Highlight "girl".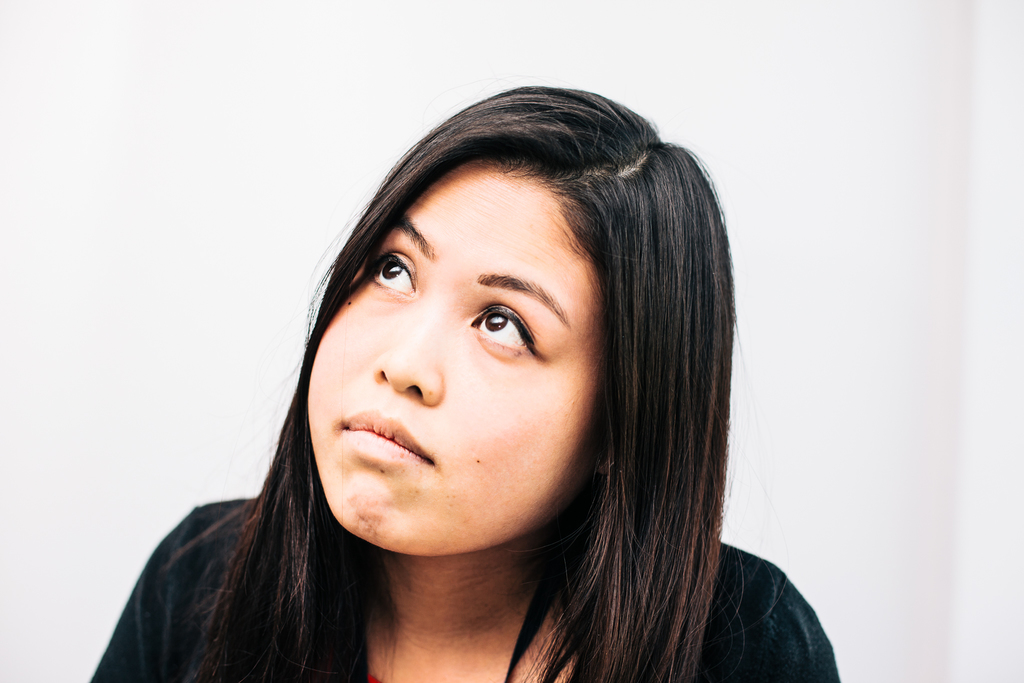
Highlighted region: 88/85/847/682.
